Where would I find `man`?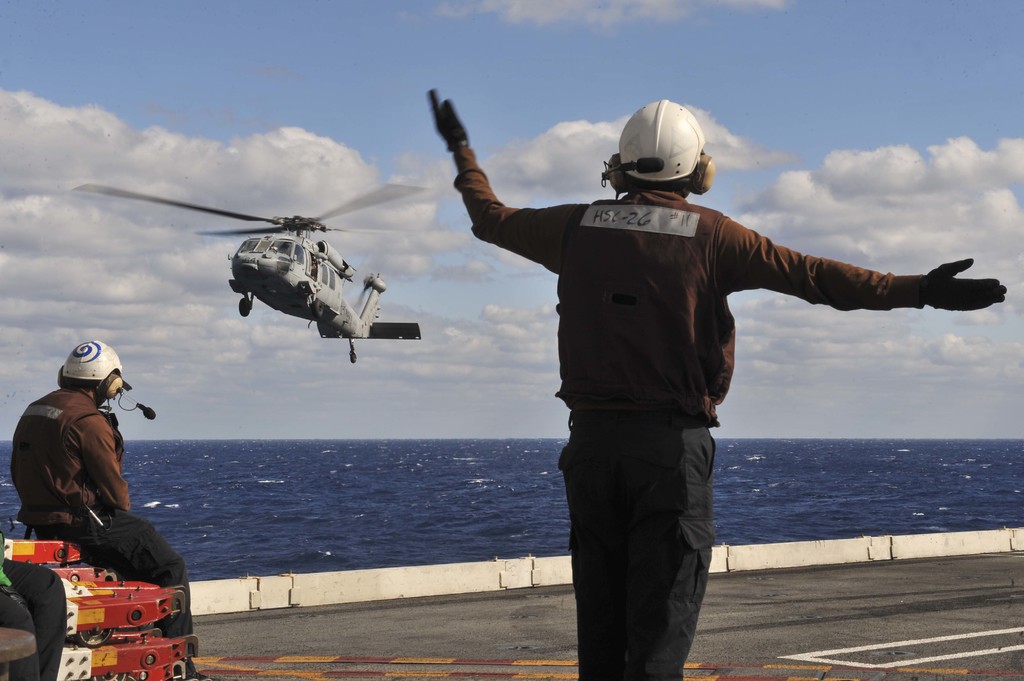
At 11, 340, 218, 680.
